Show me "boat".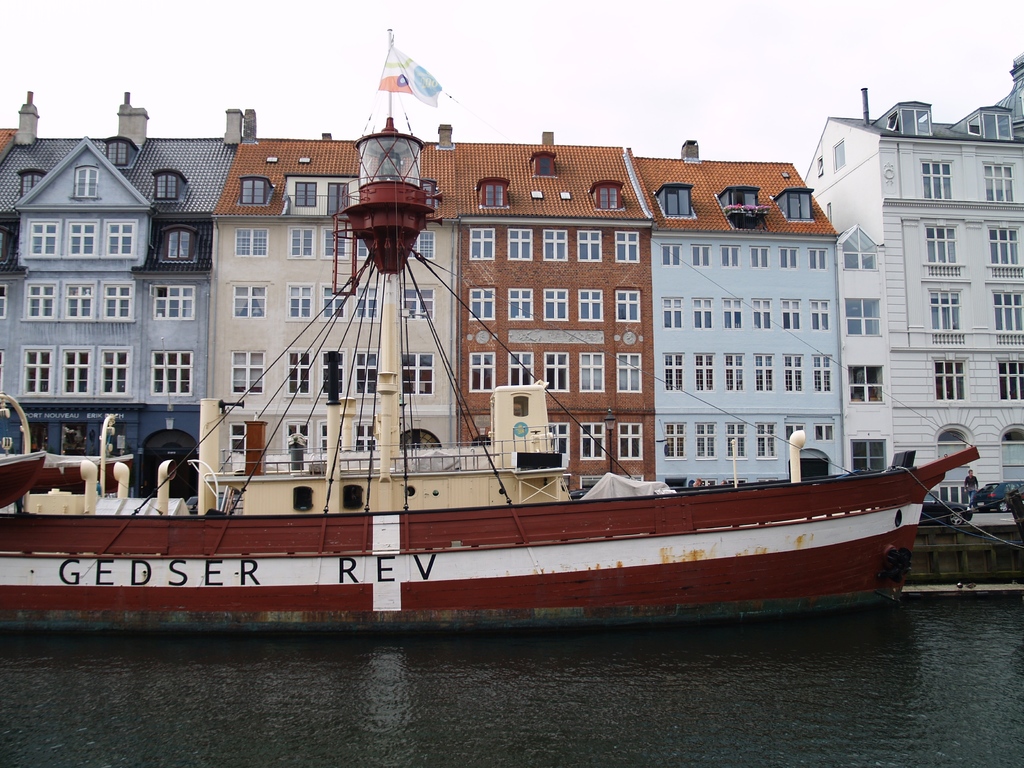
"boat" is here: [2, 34, 964, 666].
